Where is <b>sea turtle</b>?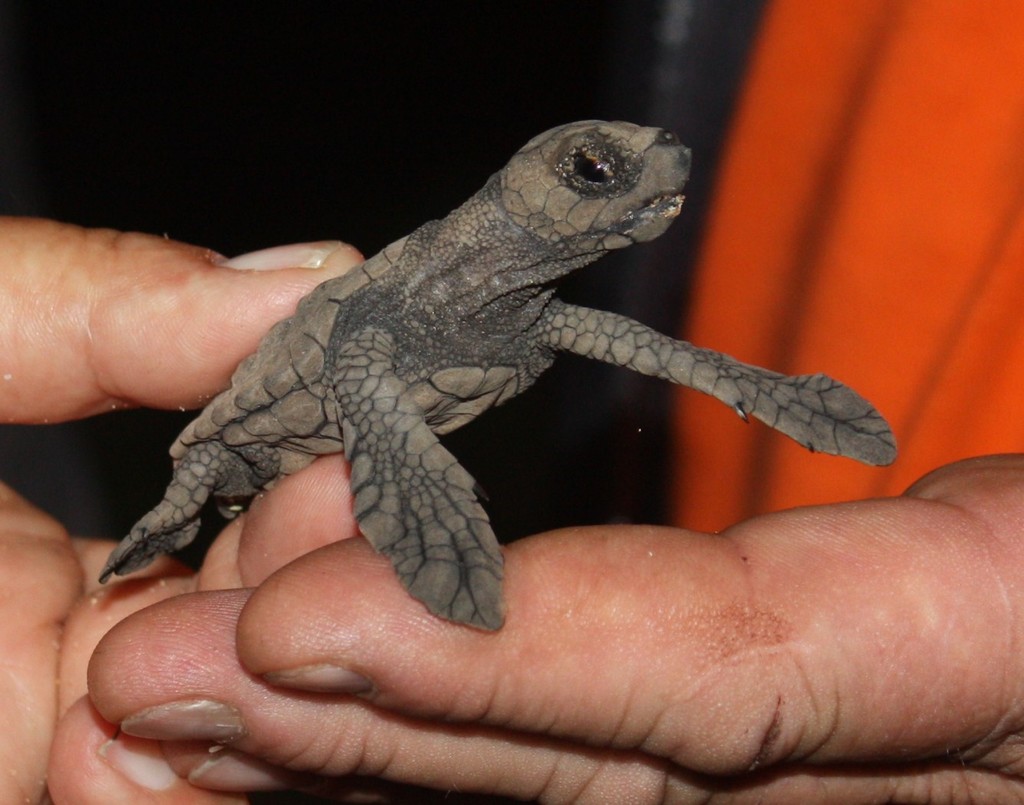
[left=95, top=119, right=901, bottom=635].
